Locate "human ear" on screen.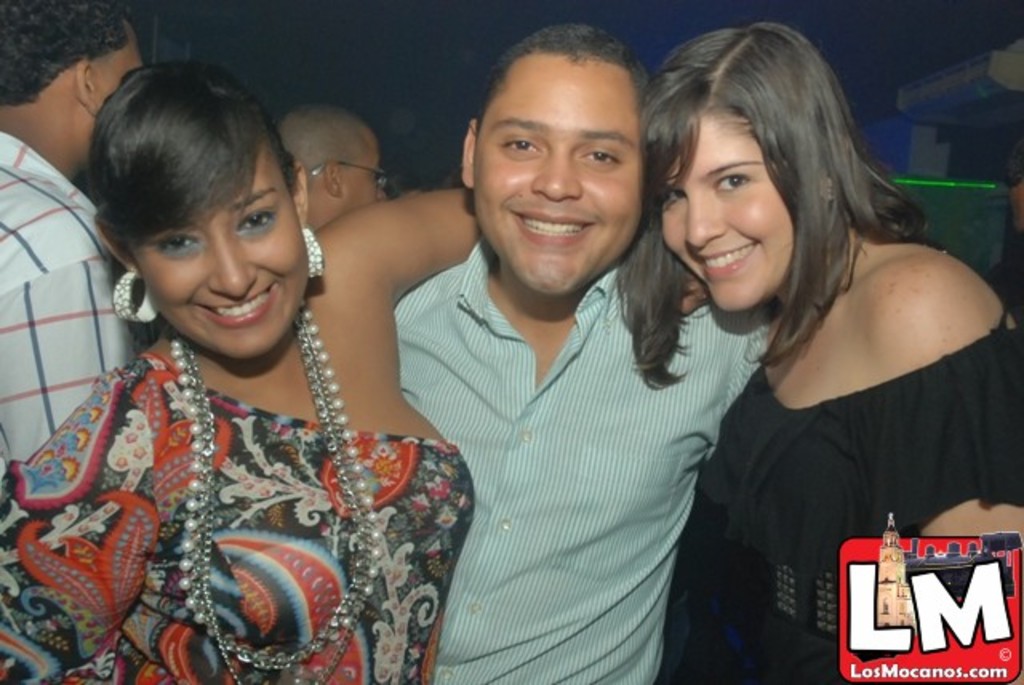
On screen at (77,61,99,114).
